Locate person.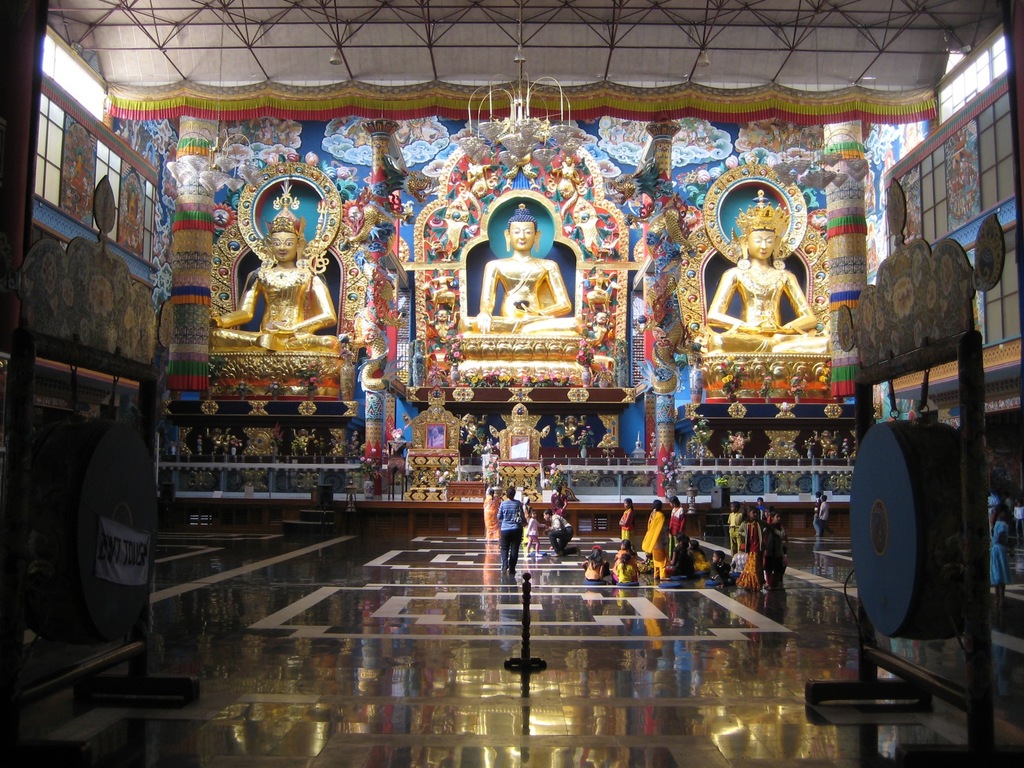
Bounding box: (669,494,689,577).
